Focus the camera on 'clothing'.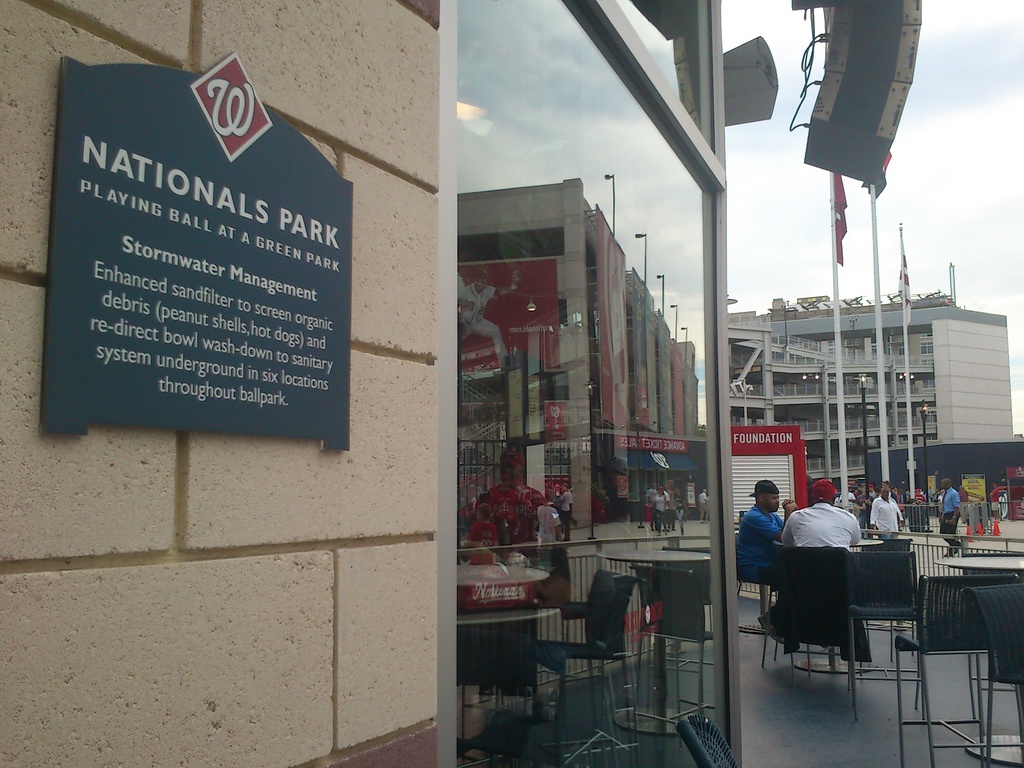
Focus region: rect(940, 487, 963, 547).
